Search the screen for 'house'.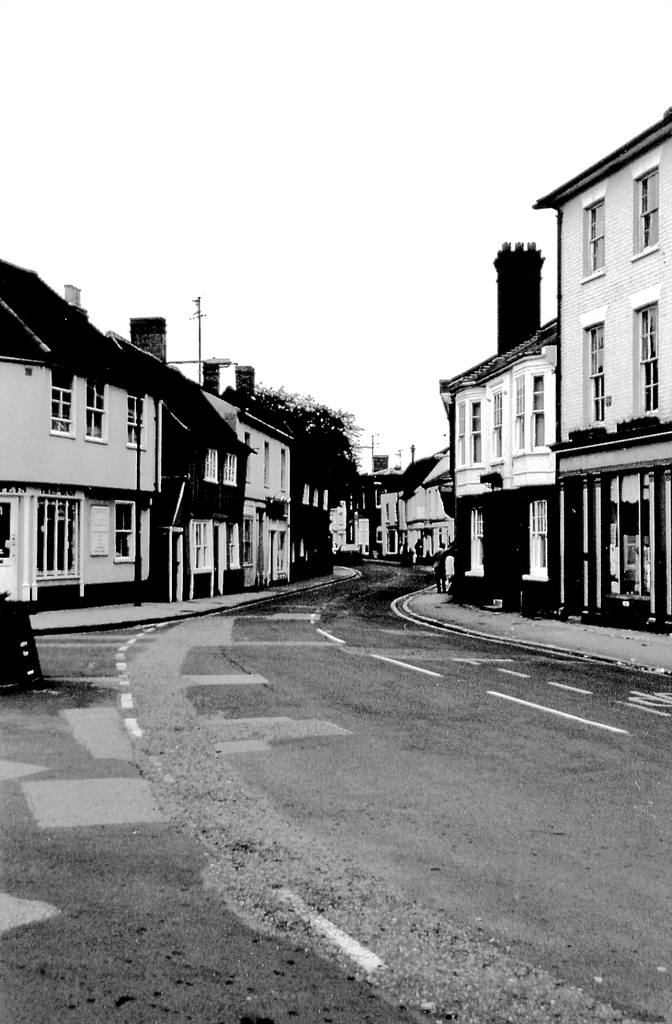
Found at 385,442,452,577.
